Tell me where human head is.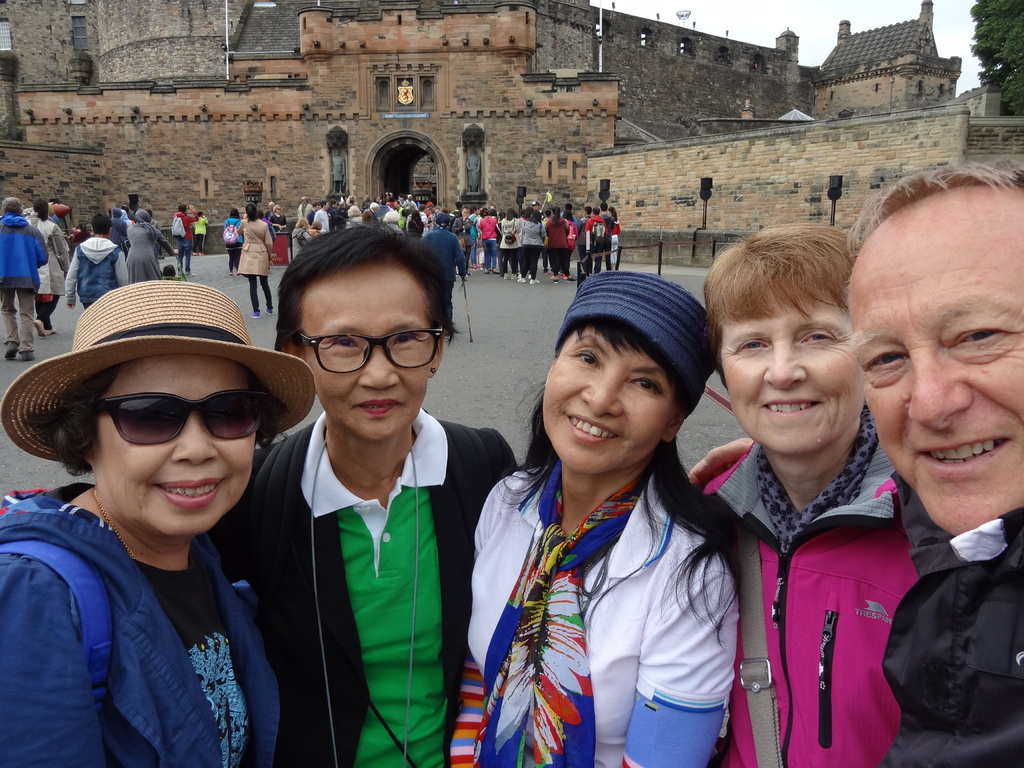
human head is at left=33, top=202, right=49, bottom=219.
